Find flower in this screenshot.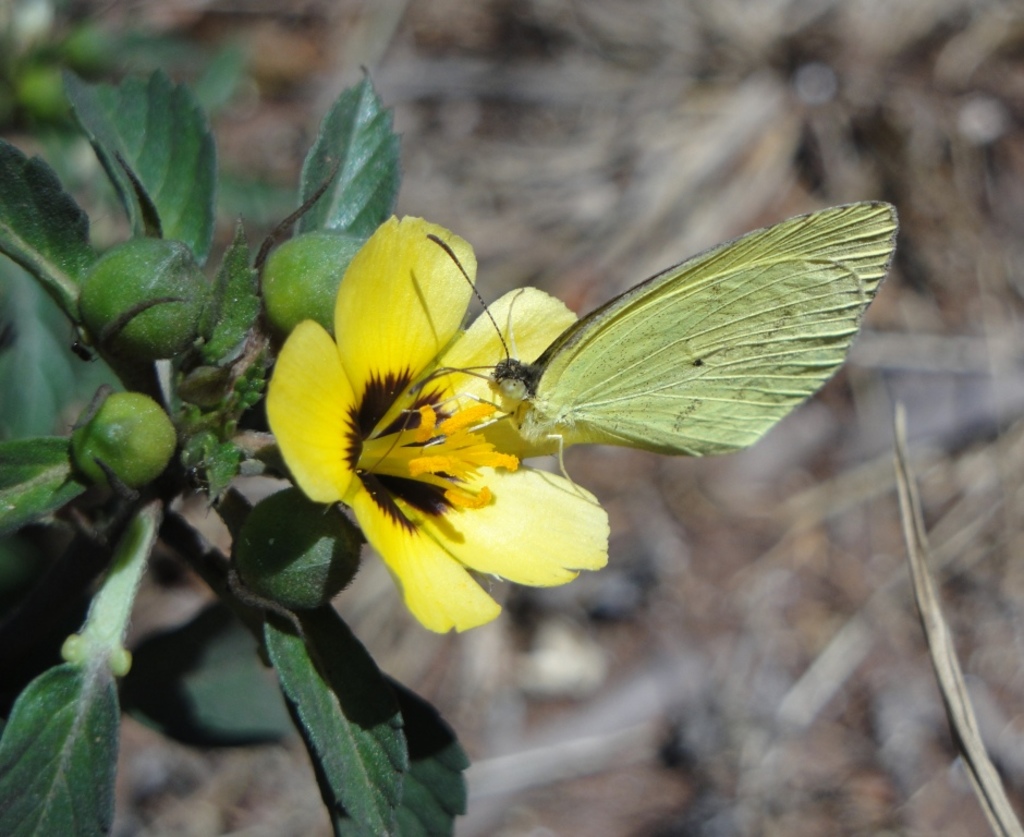
The bounding box for flower is <box>260,246,584,640</box>.
